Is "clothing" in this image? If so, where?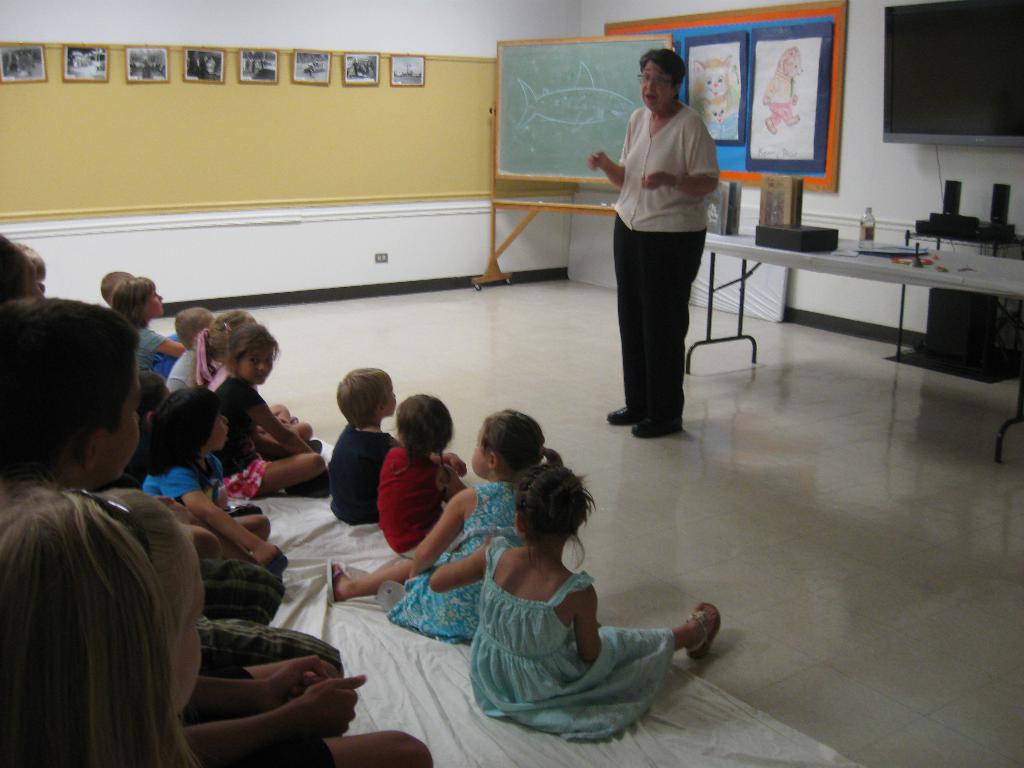
Yes, at crop(604, 60, 729, 407).
